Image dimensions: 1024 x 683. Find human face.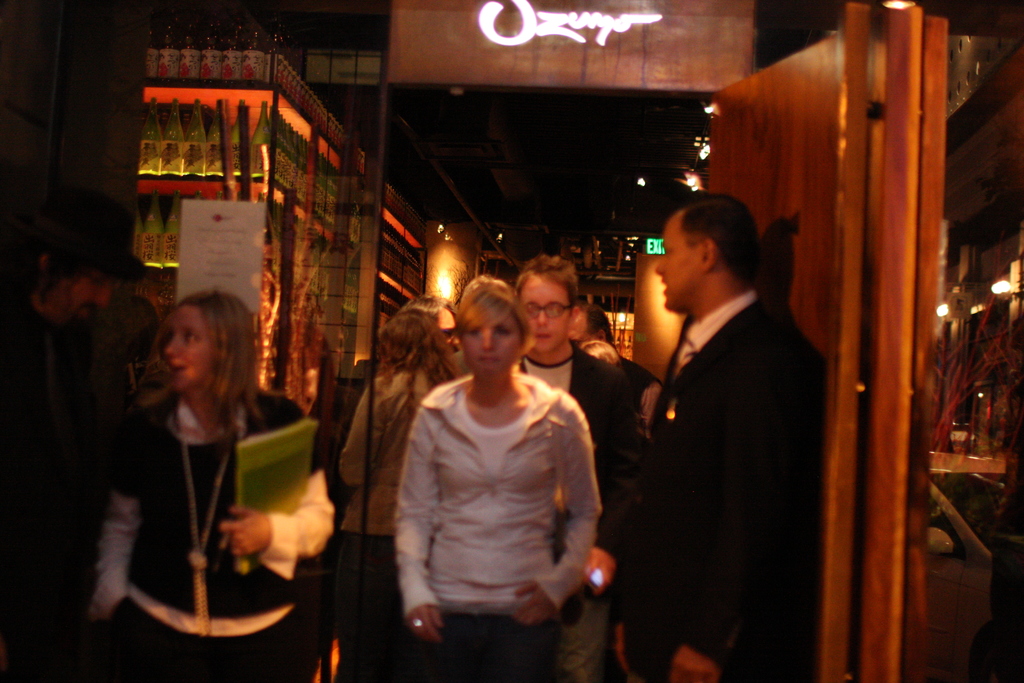
[x1=521, y1=272, x2=575, y2=354].
